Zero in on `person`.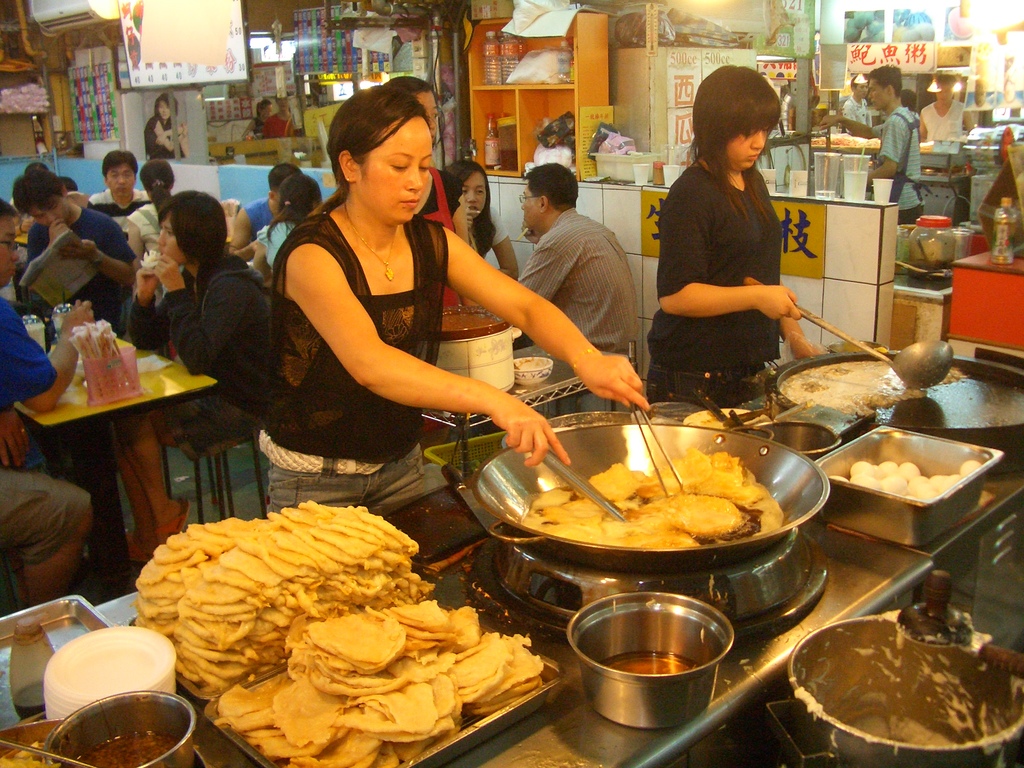
Zeroed in: 865, 54, 924, 229.
